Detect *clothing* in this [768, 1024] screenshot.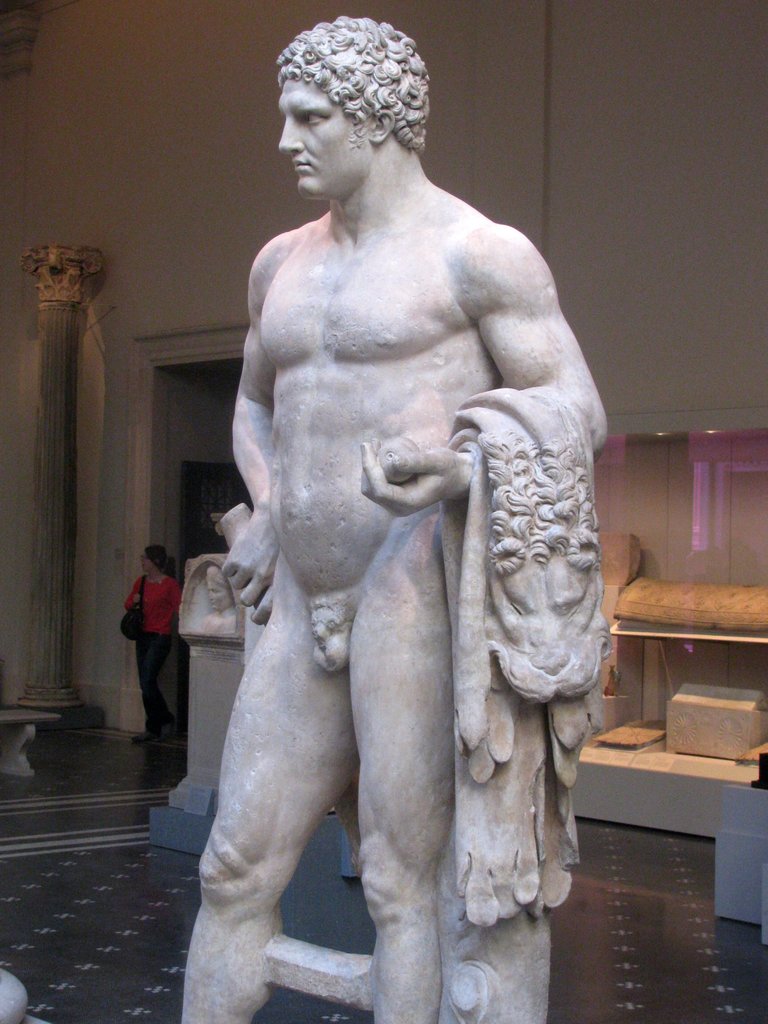
Detection: (125, 572, 185, 635).
